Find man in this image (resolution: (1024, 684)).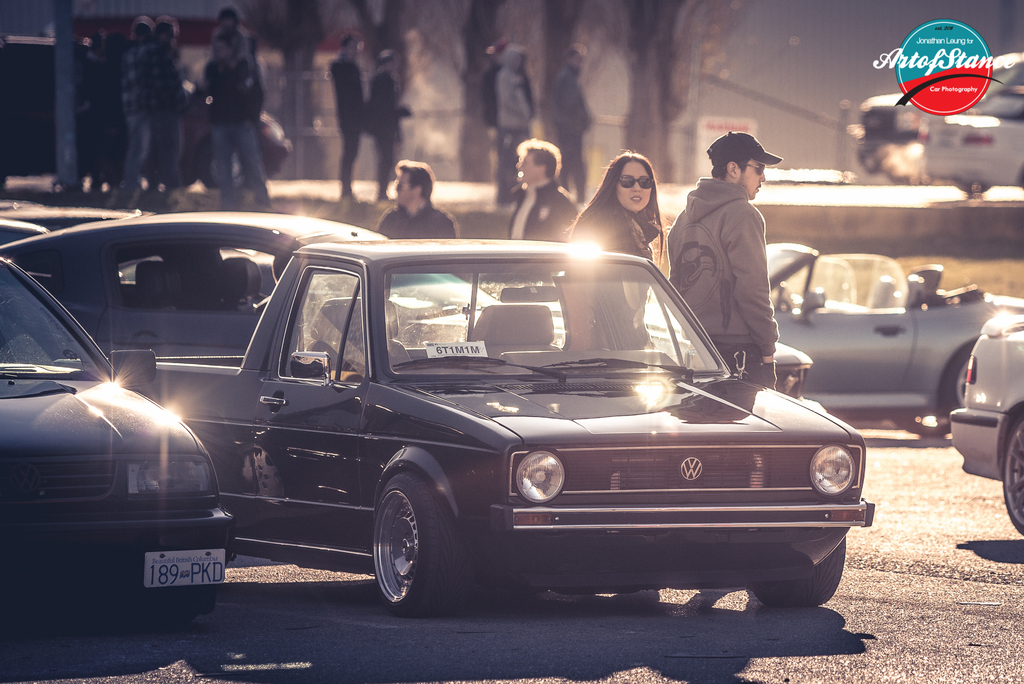
detection(194, 33, 278, 220).
